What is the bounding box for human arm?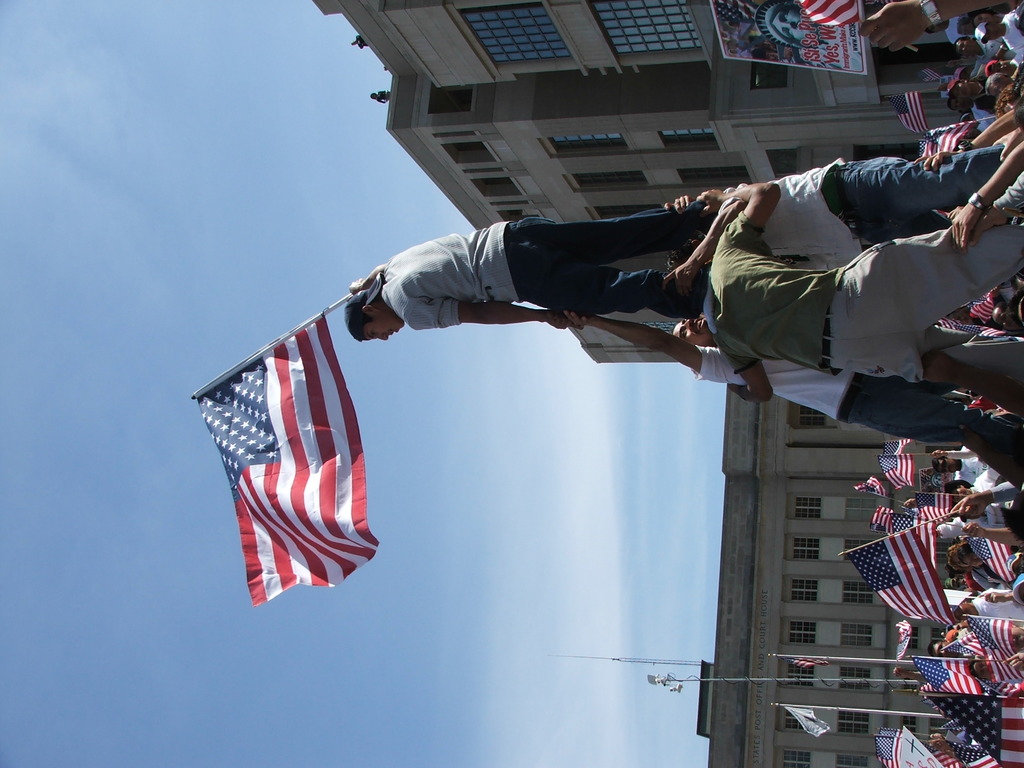
[715, 348, 776, 401].
